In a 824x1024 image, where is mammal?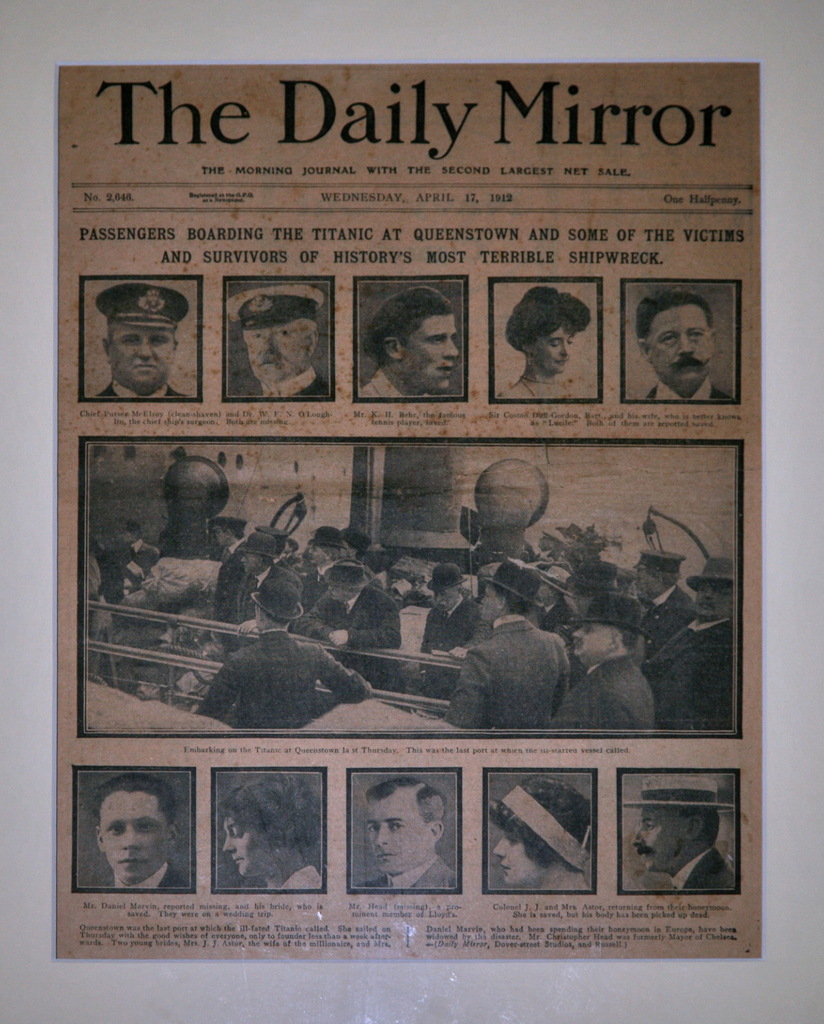
select_region(365, 776, 463, 888).
